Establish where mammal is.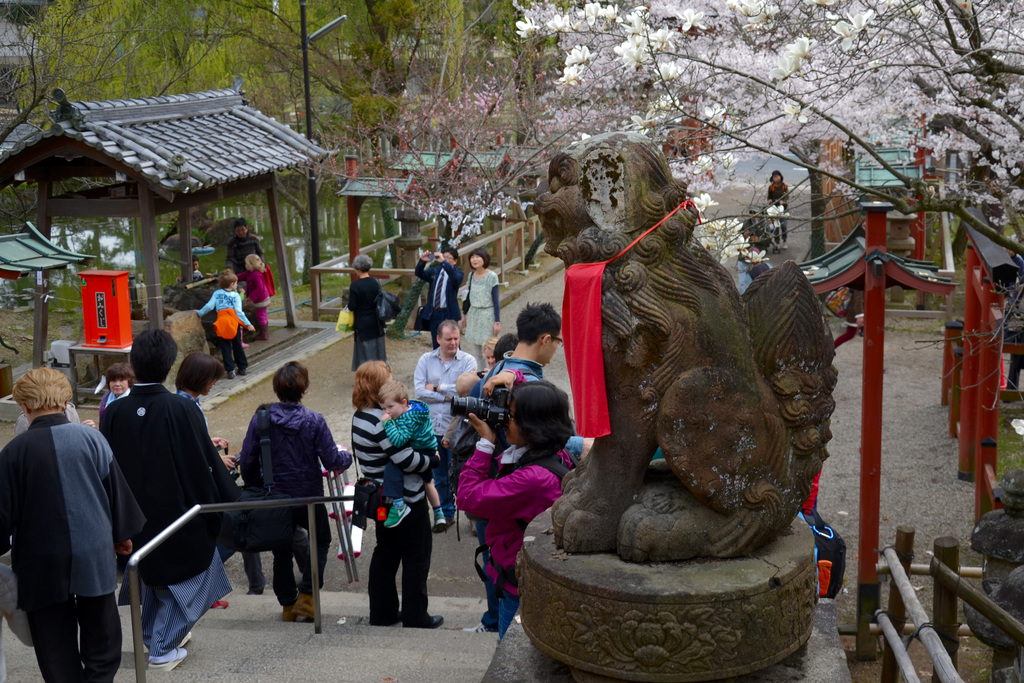
Established at rect(455, 381, 573, 625).
